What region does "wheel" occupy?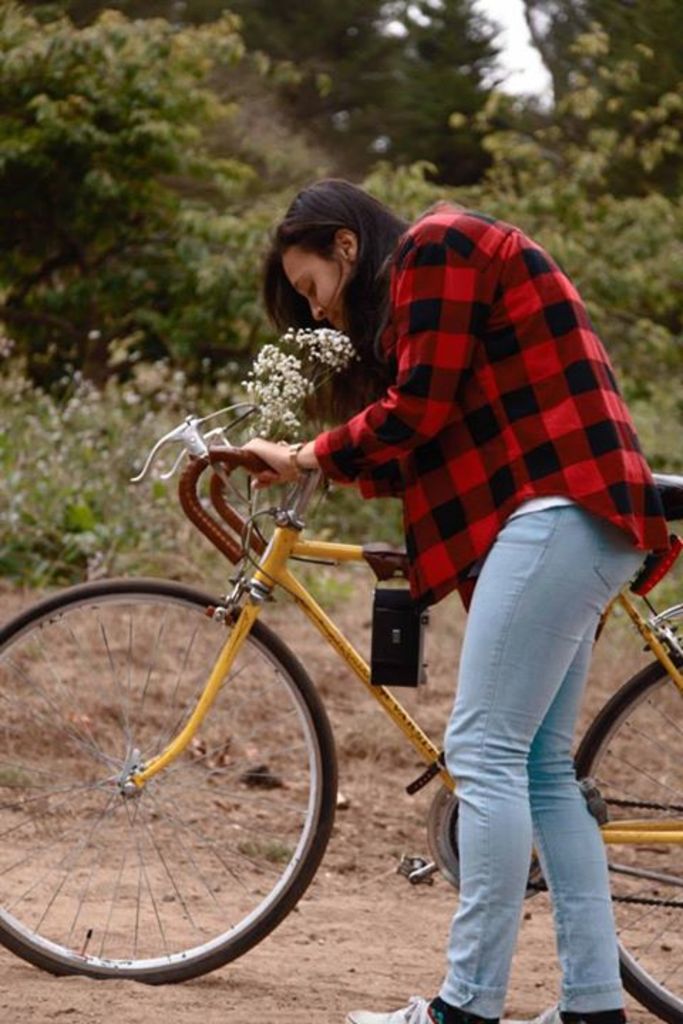
0 575 340 974.
